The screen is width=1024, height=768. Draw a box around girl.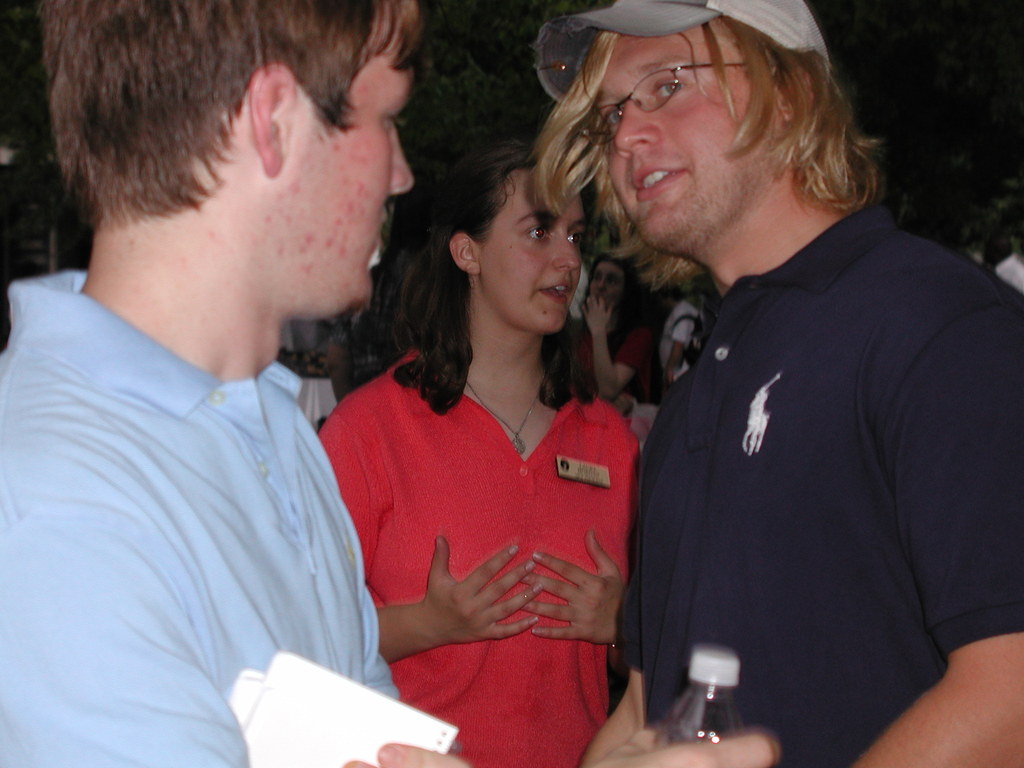
[312, 127, 643, 767].
